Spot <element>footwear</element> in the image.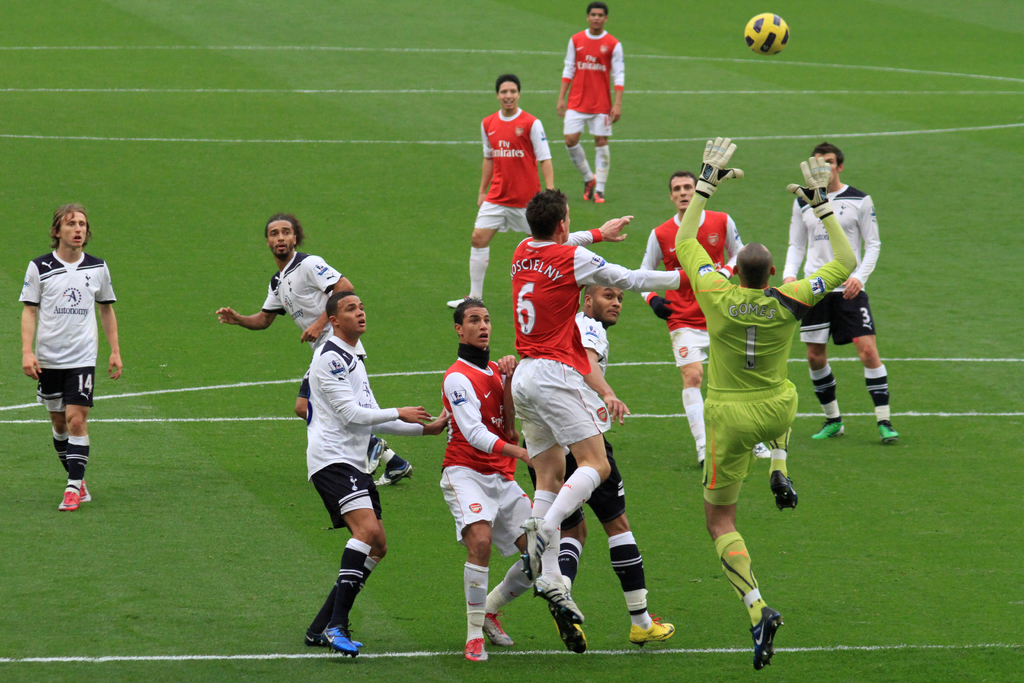
<element>footwear</element> found at pyautogui.locateOnScreen(758, 437, 770, 465).
